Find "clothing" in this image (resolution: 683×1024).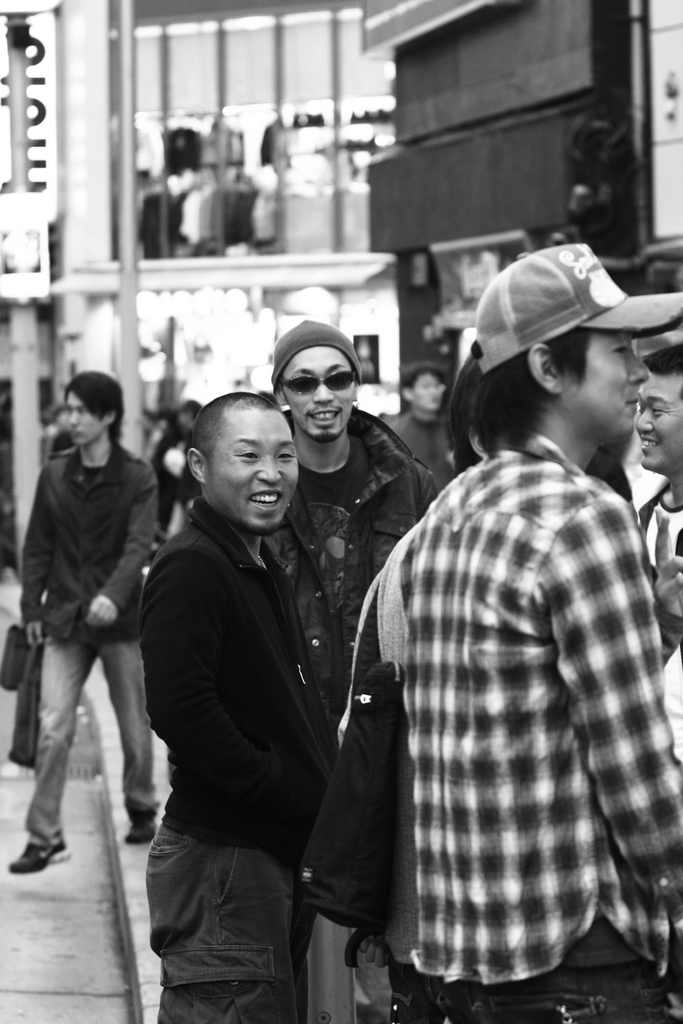
crop(388, 445, 682, 986).
